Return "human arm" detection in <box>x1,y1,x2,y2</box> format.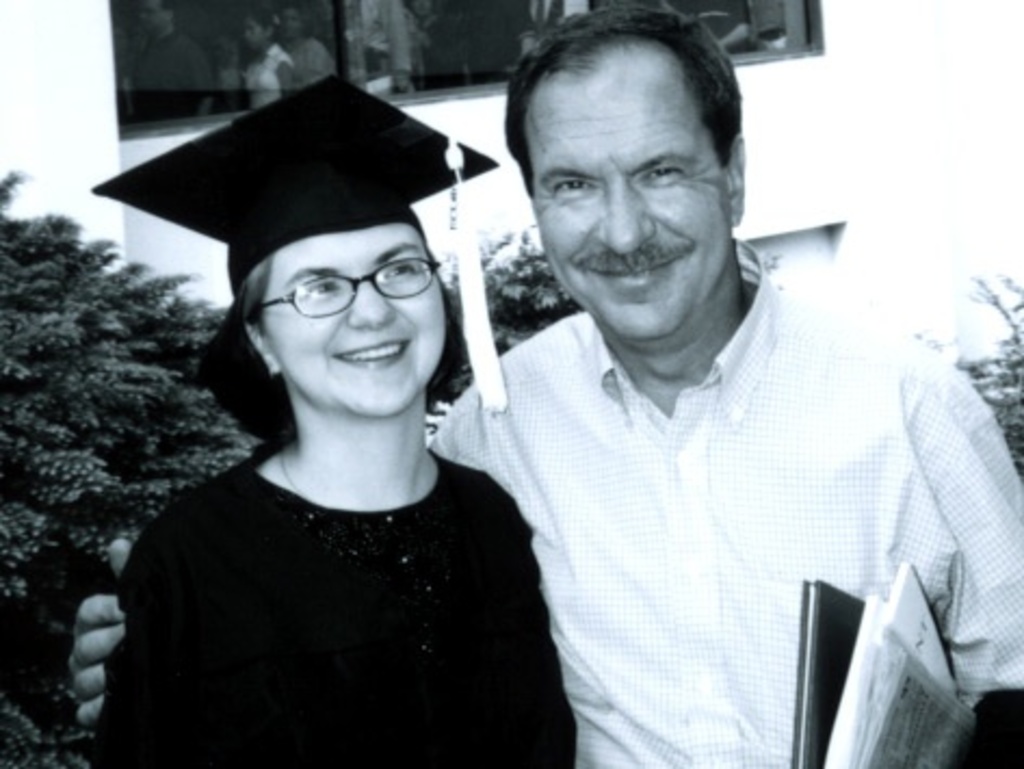
<box>898,362,1009,698</box>.
